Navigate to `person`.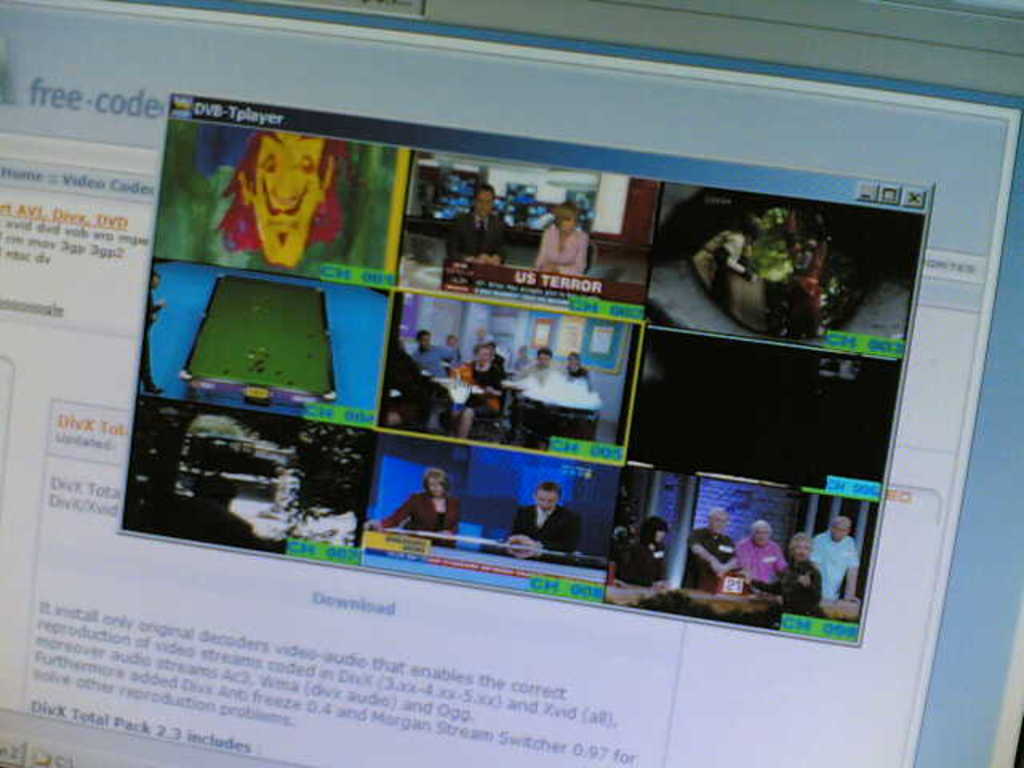
Navigation target: region(686, 507, 741, 597).
